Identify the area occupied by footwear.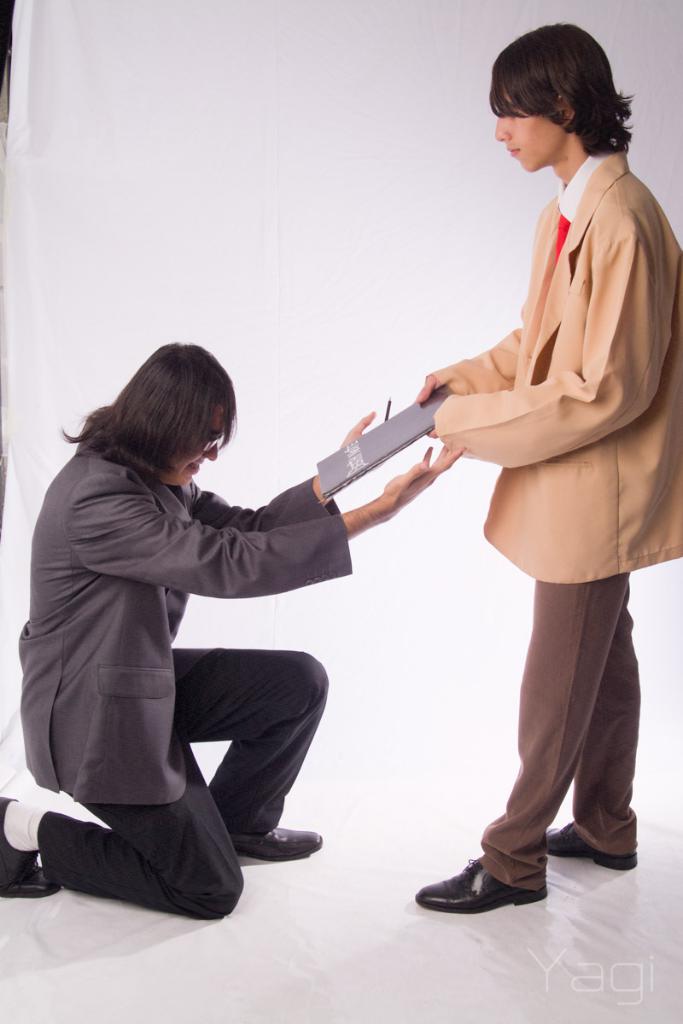
Area: <box>427,852,555,922</box>.
